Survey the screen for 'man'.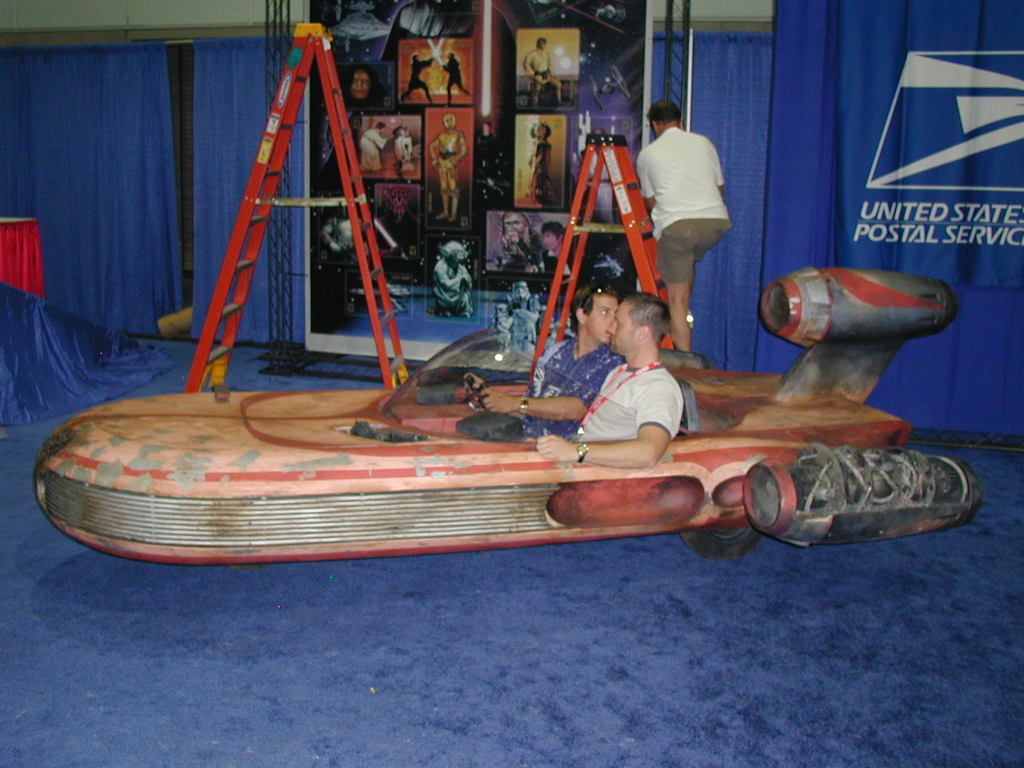
Survey found: [left=525, top=40, right=564, bottom=106].
